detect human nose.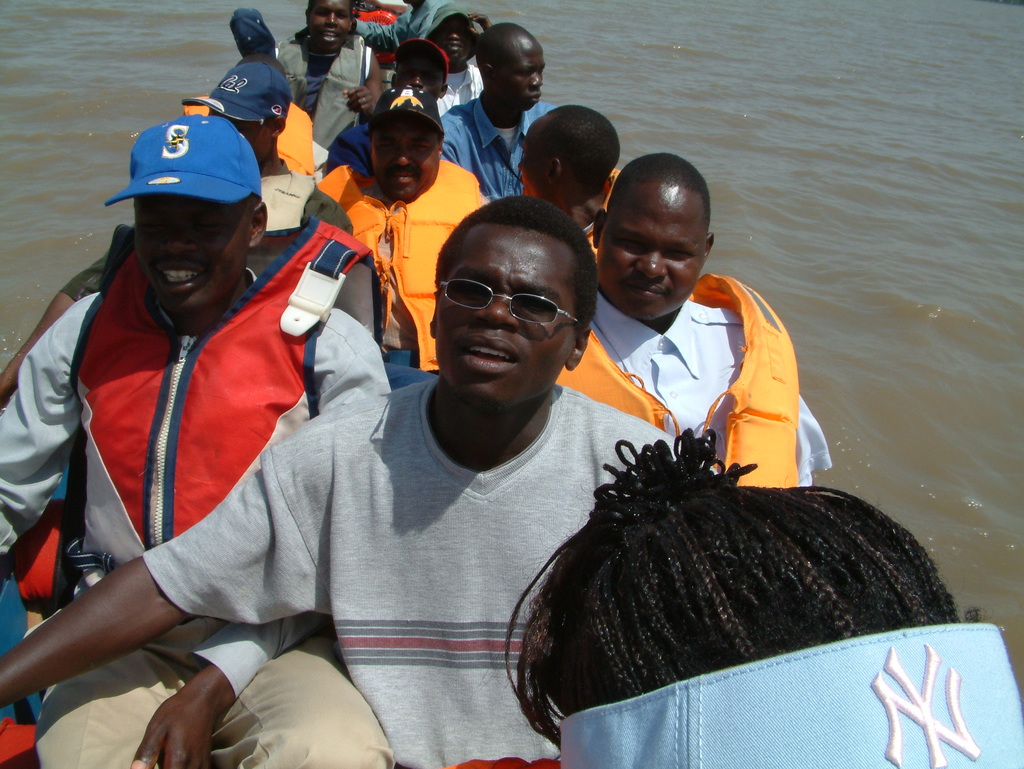
Detected at (left=413, top=73, right=420, bottom=86).
